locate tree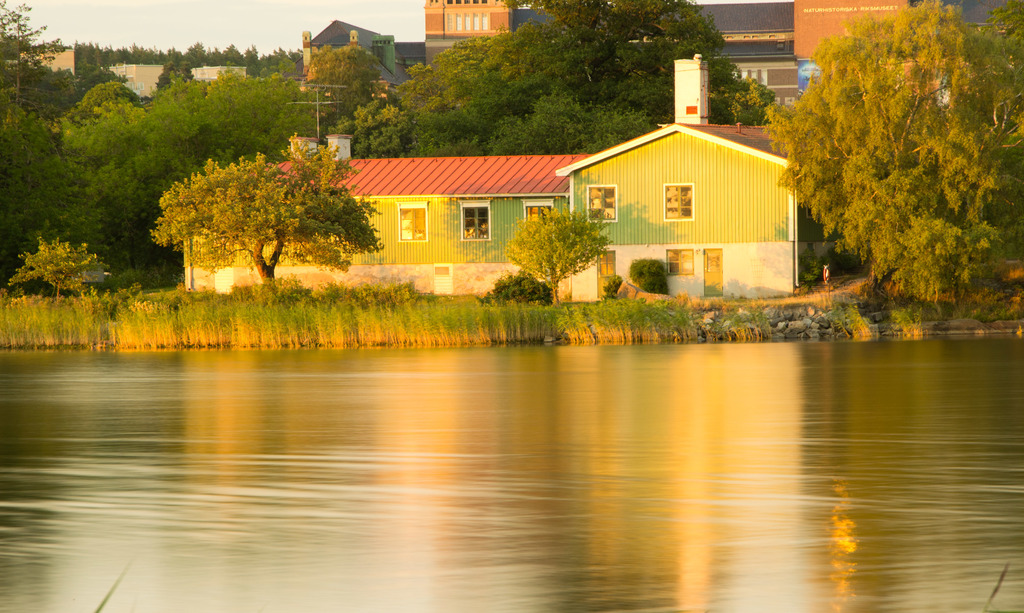
bbox=(72, 77, 142, 106)
